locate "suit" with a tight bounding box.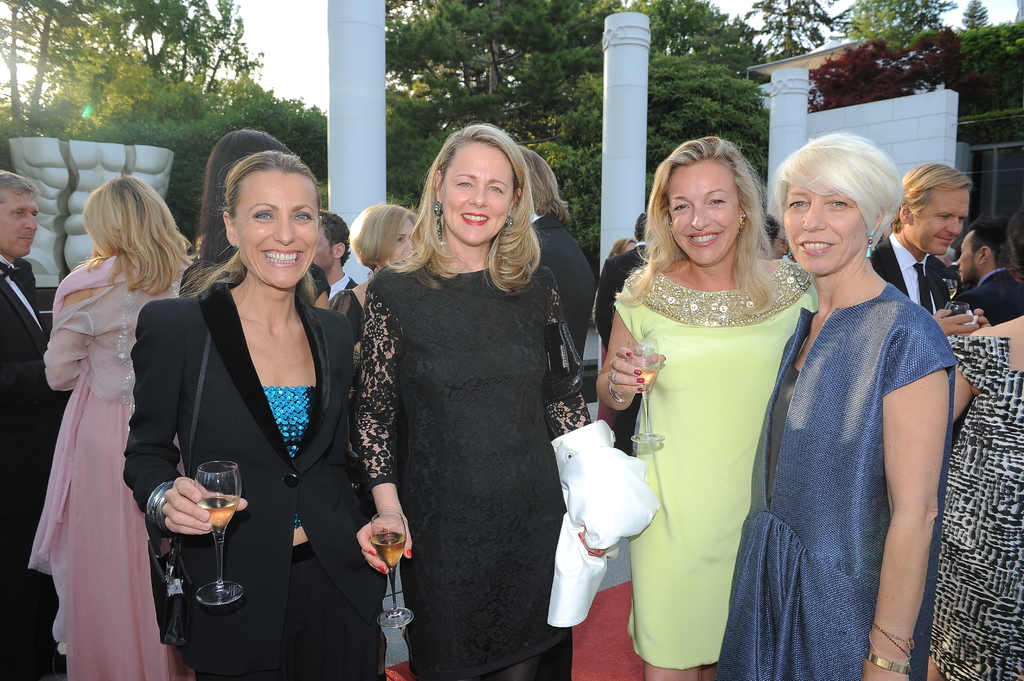
<box>123,277,385,678</box>.
